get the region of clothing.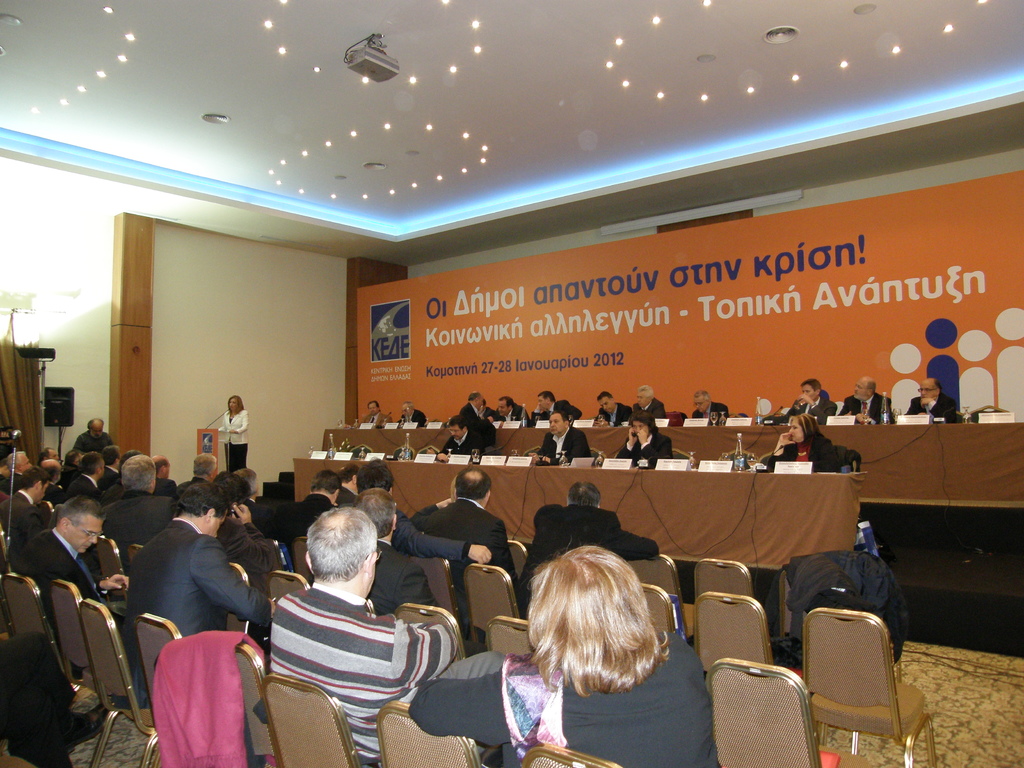
<bbox>447, 429, 488, 456</bbox>.
